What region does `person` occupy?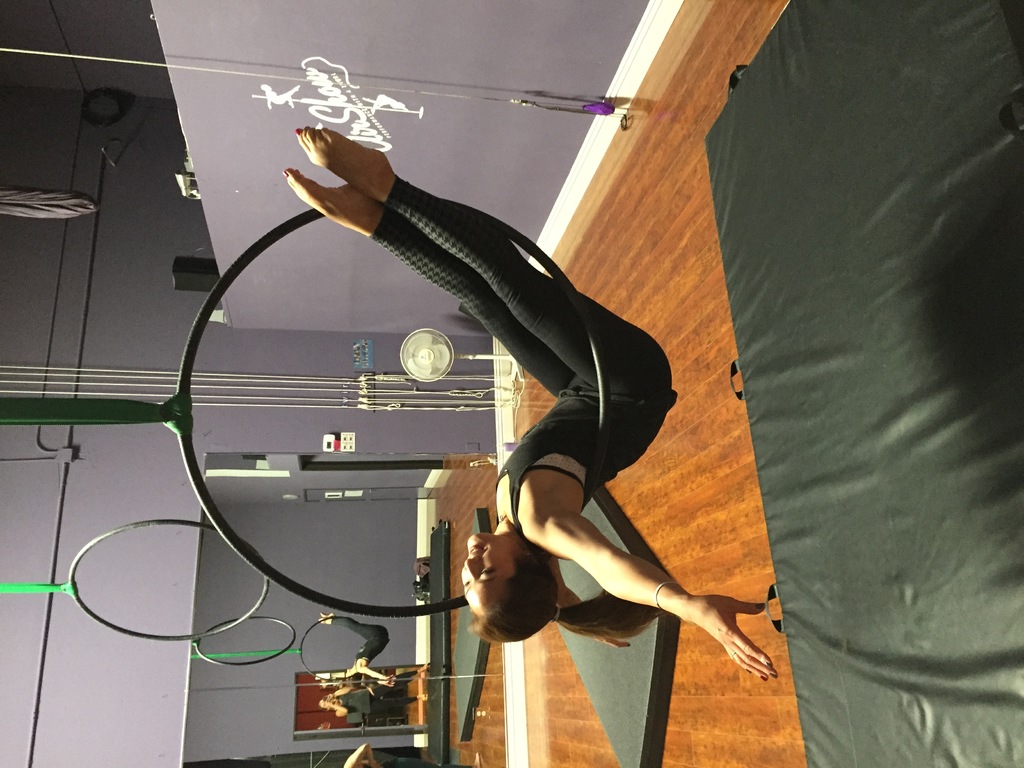
<box>305,613,390,680</box>.
